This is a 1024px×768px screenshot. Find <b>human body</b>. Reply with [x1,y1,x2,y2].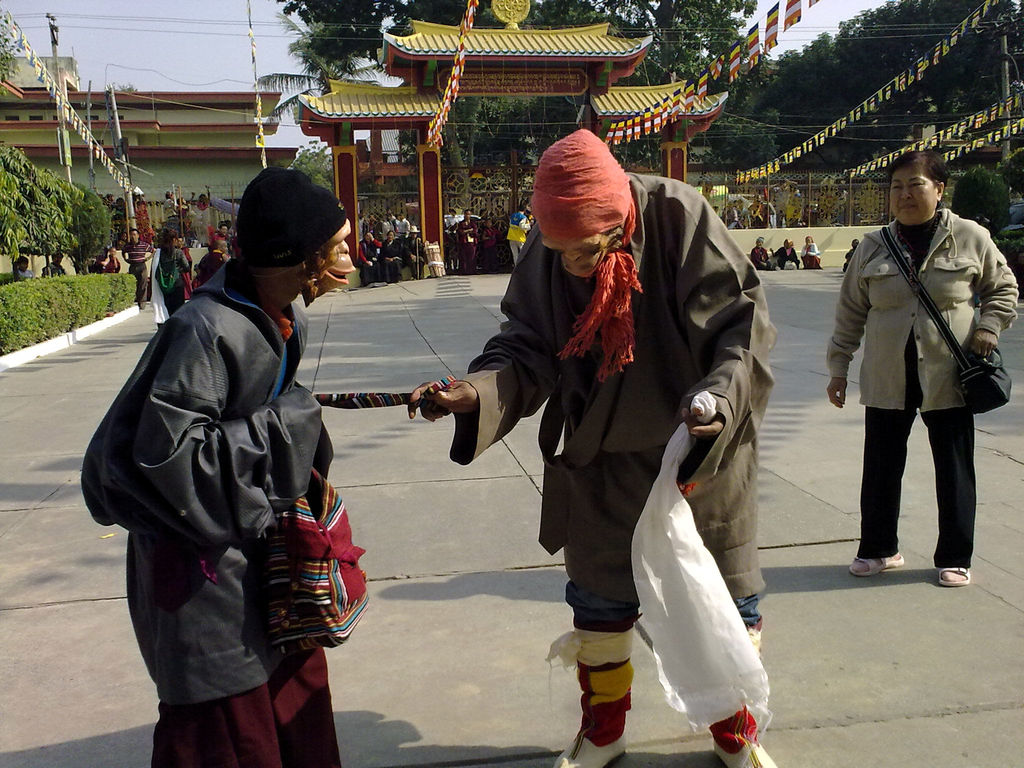
[403,166,776,767].
